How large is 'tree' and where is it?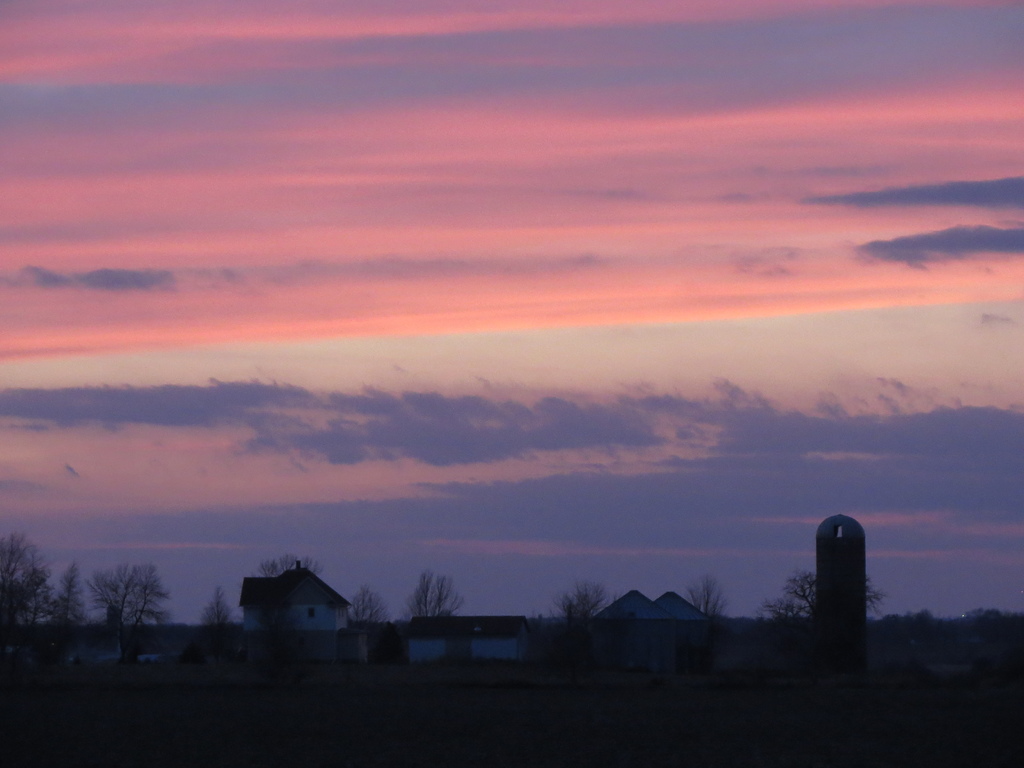
Bounding box: {"x1": 680, "y1": 572, "x2": 737, "y2": 625}.
